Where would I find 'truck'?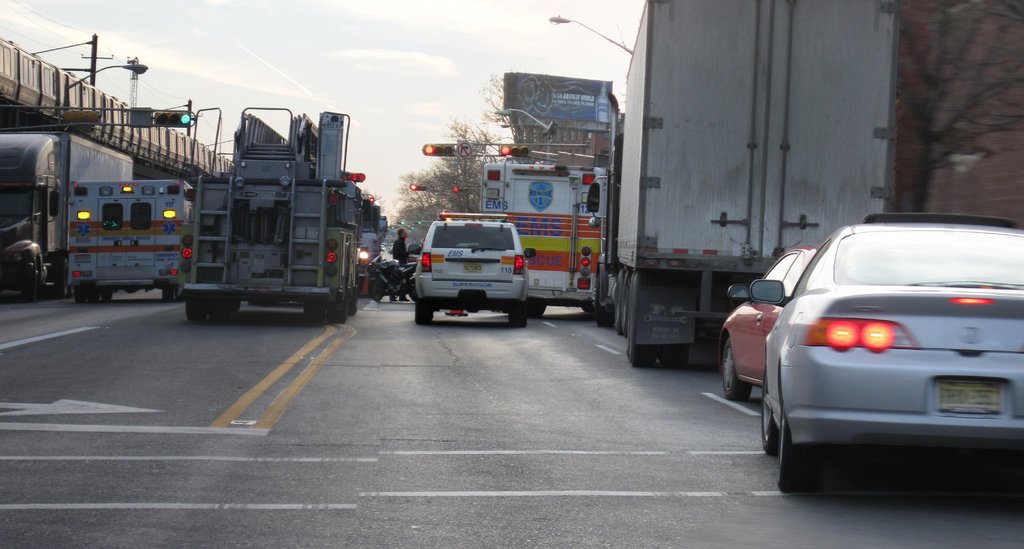
At (116,106,376,322).
